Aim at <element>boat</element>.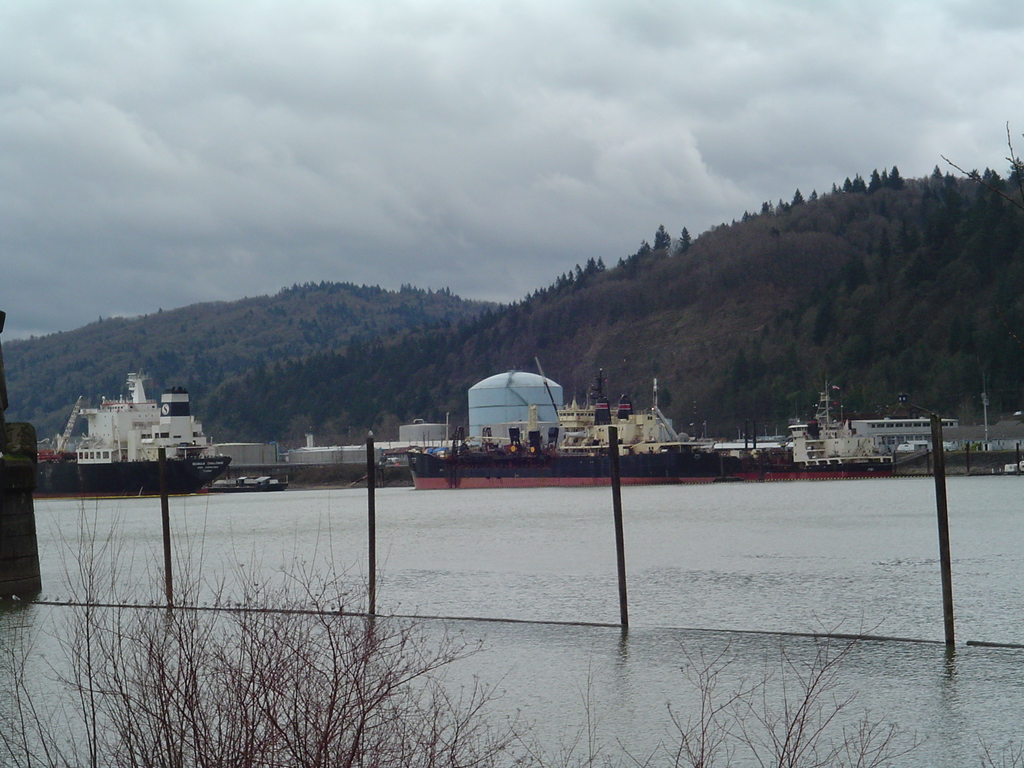
Aimed at (781, 378, 895, 478).
